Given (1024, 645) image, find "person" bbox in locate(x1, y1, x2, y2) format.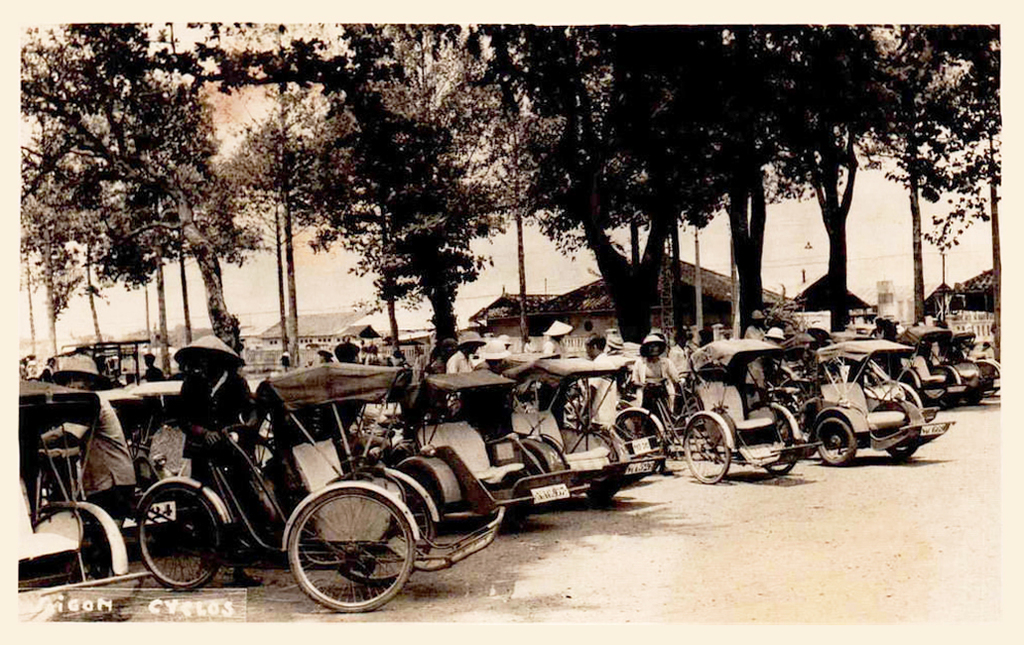
locate(868, 317, 886, 340).
